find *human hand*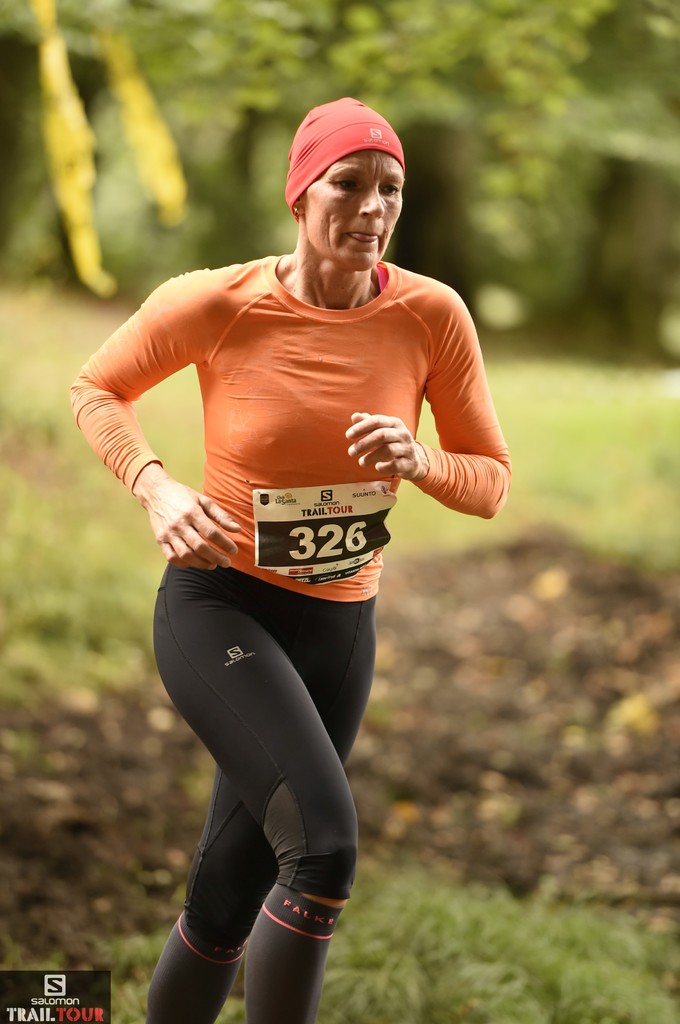
344,410,423,481
